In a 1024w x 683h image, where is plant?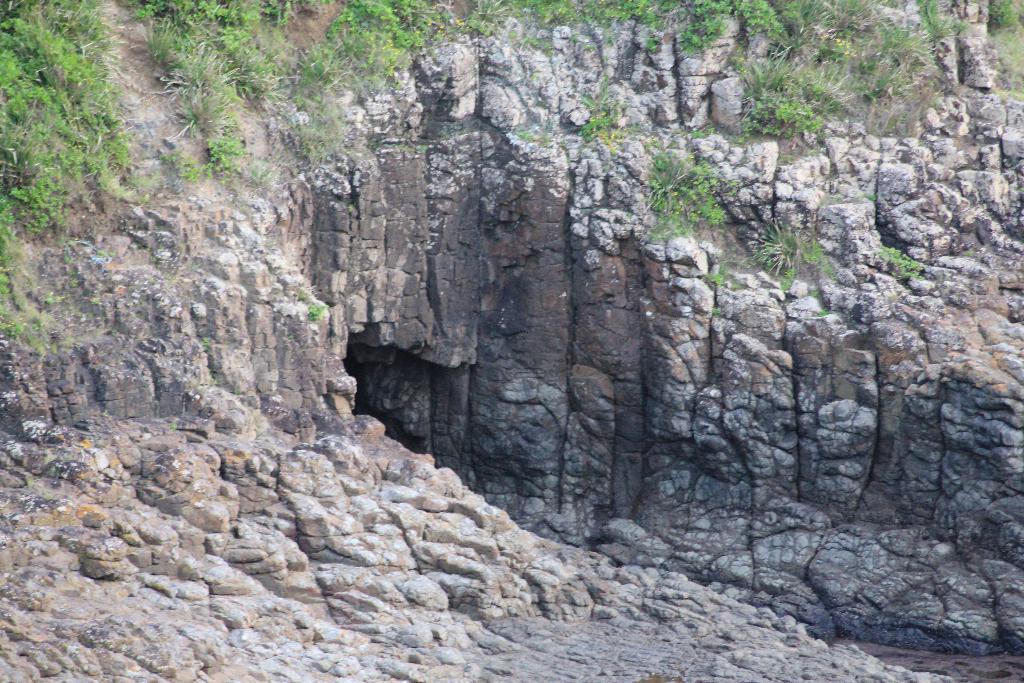
box(876, 247, 927, 284).
